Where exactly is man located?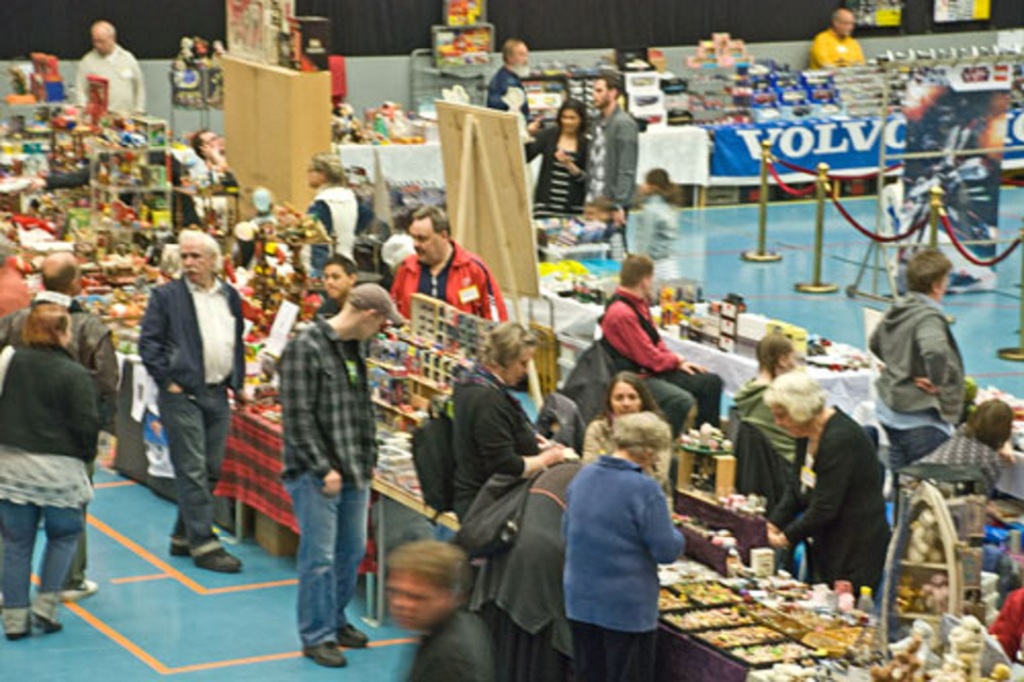
Its bounding box is (190, 127, 245, 191).
